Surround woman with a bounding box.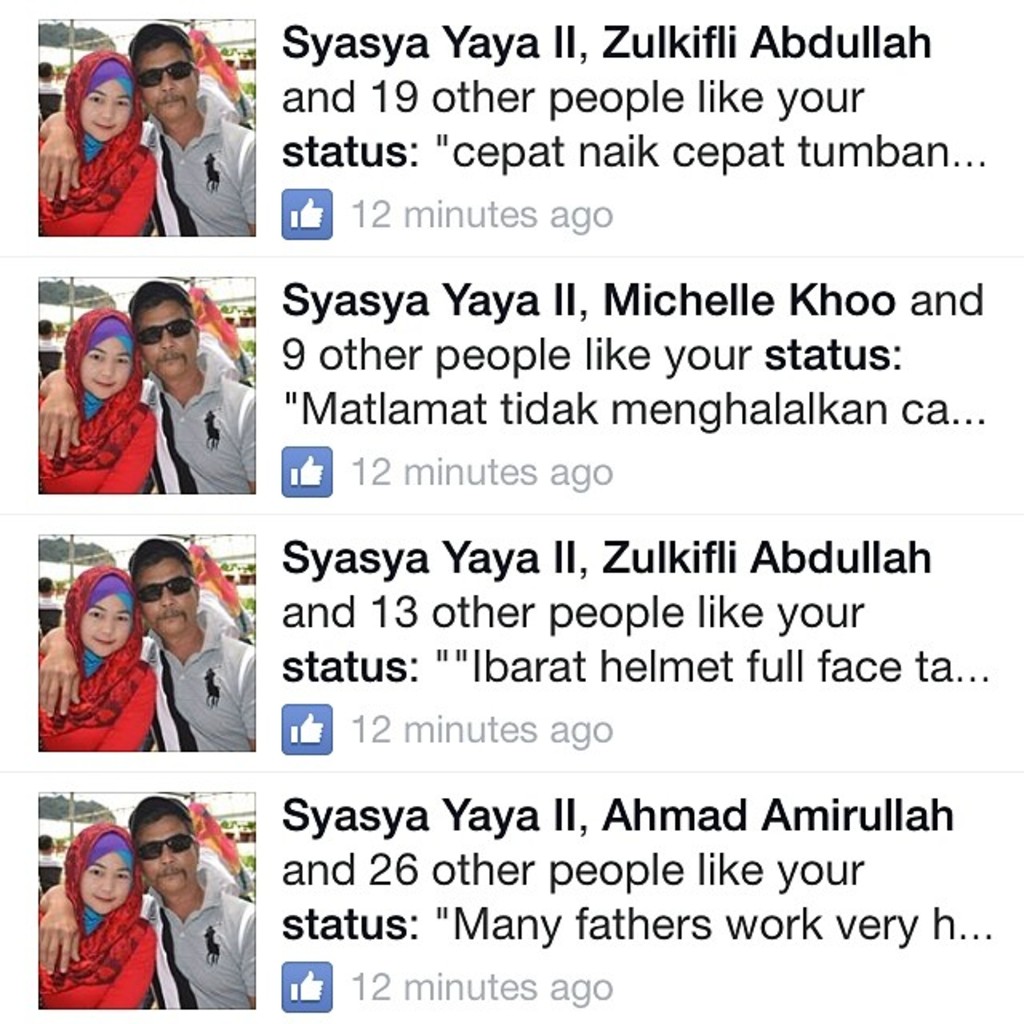
box(32, 826, 165, 1008).
